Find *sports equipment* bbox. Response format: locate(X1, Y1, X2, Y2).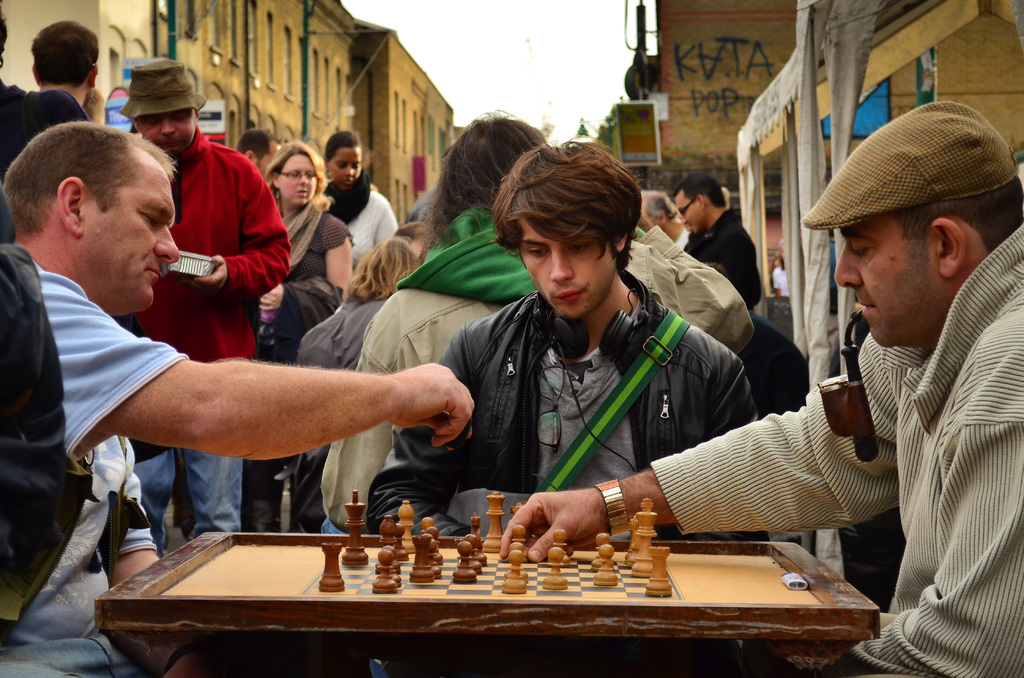
locate(501, 547, 526, 596).
